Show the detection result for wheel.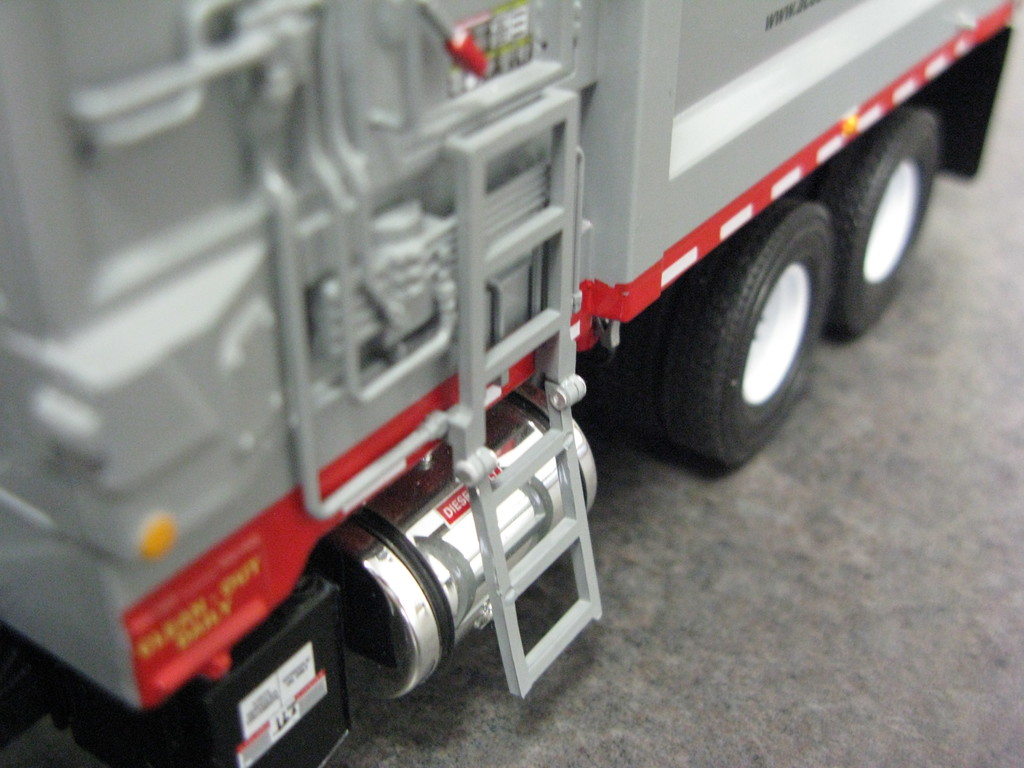
{"x1": 834, "y1": 110, "x2": 941, "y2": 321}.
